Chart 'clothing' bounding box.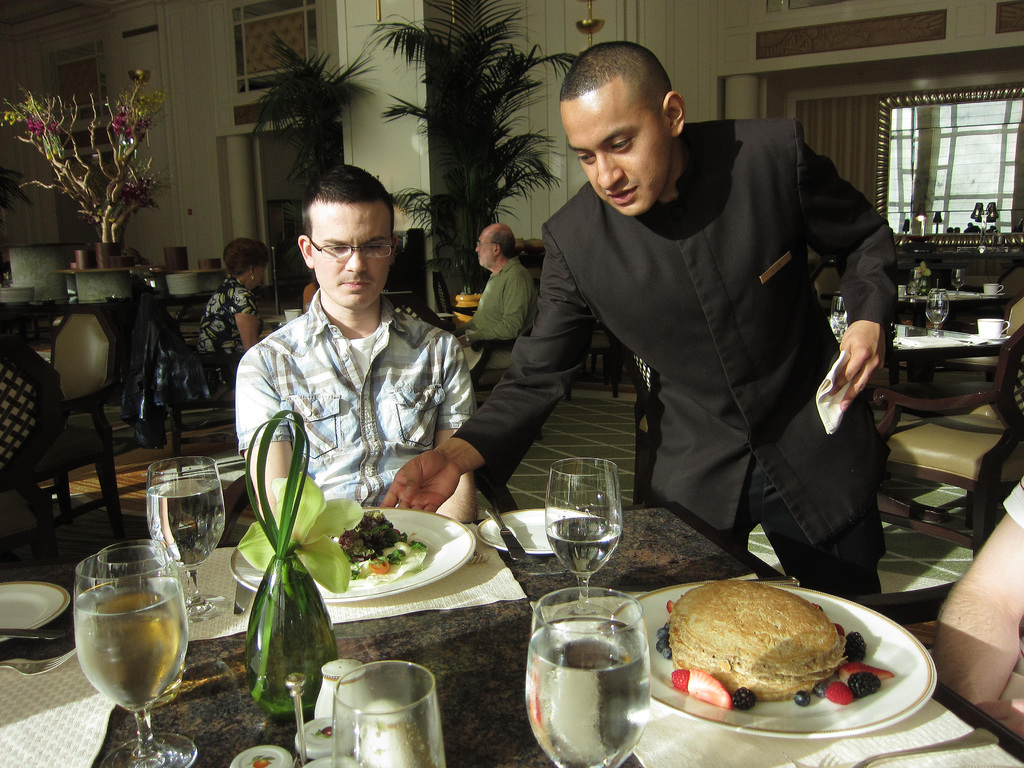
Charted: {"x1": 1002, "y1": 481, "x2": 1023, "y2": 529}.
